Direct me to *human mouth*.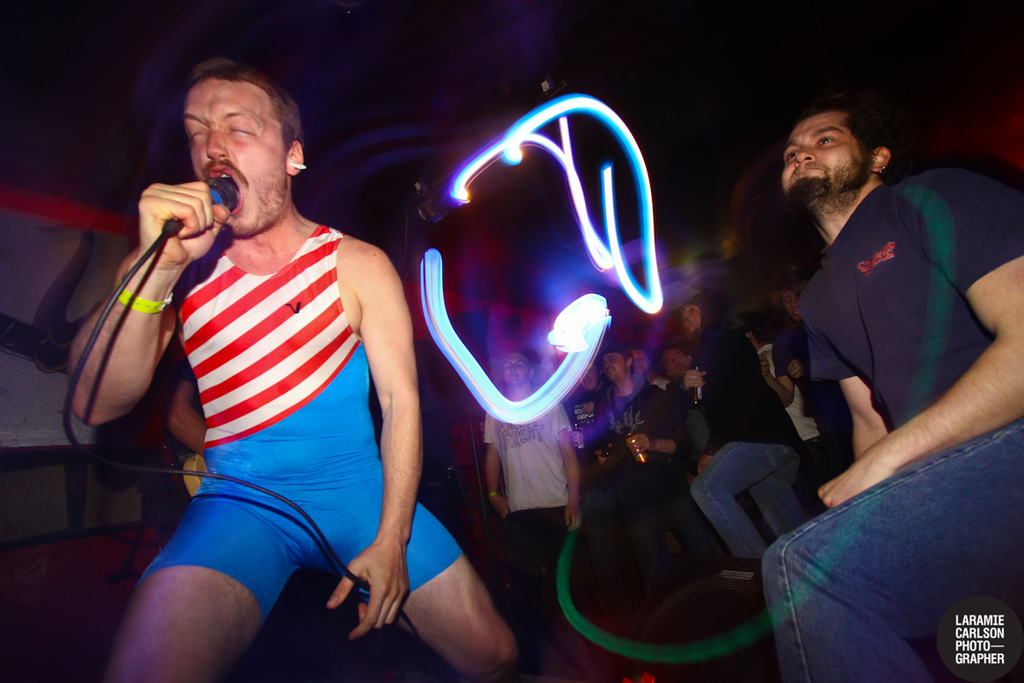
Direction: box(201, 161, 252, 212).
